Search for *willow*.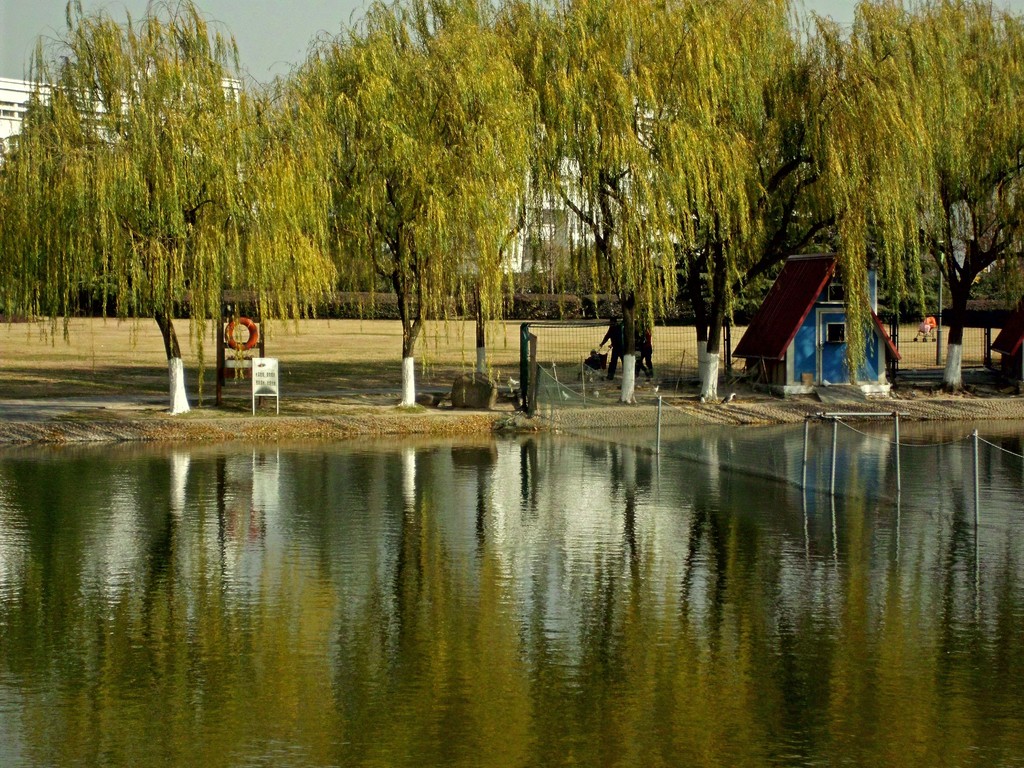
Found at 0/0/344/413.
